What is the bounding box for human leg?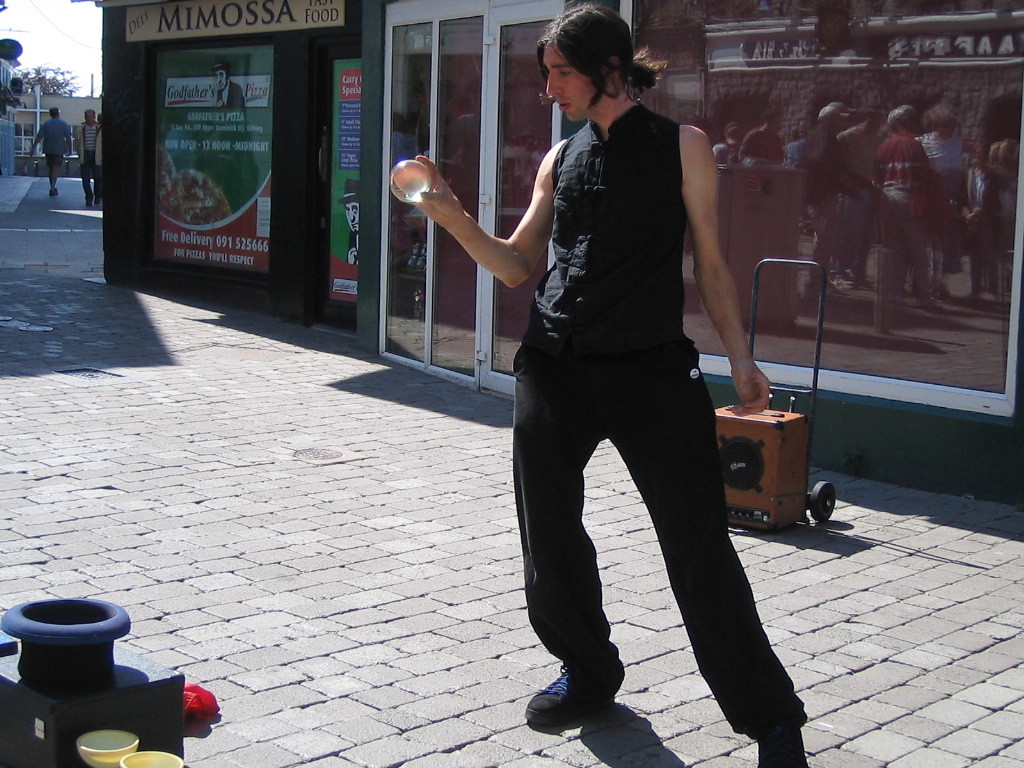
(x1=77, y1=155, x2=92, y2=203).
